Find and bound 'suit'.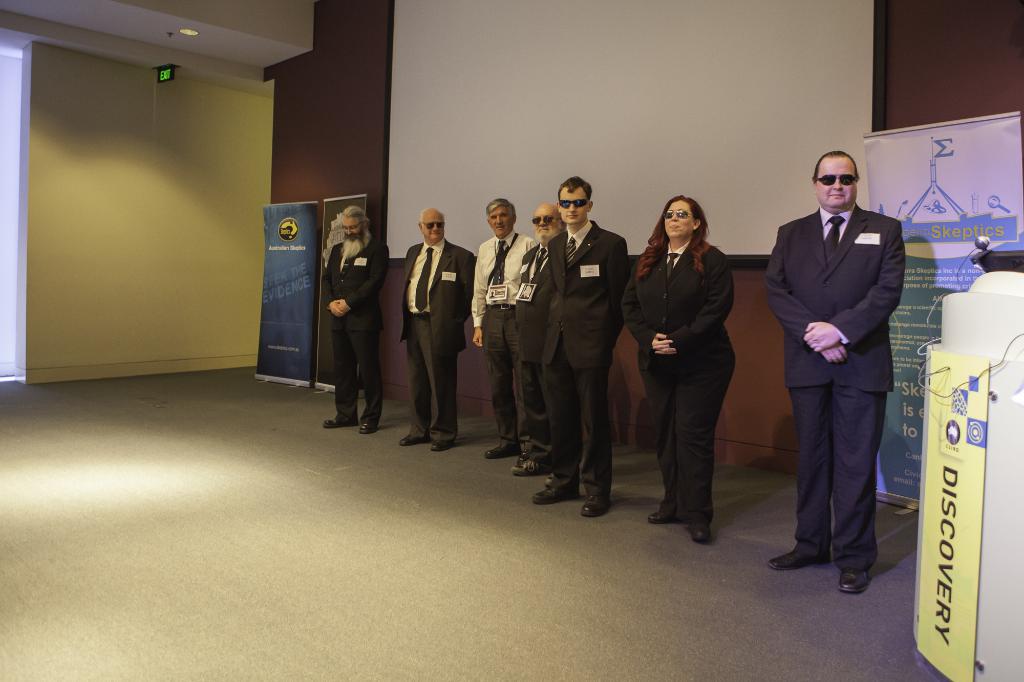
Bound: locate(541, 214, 626, 496).
